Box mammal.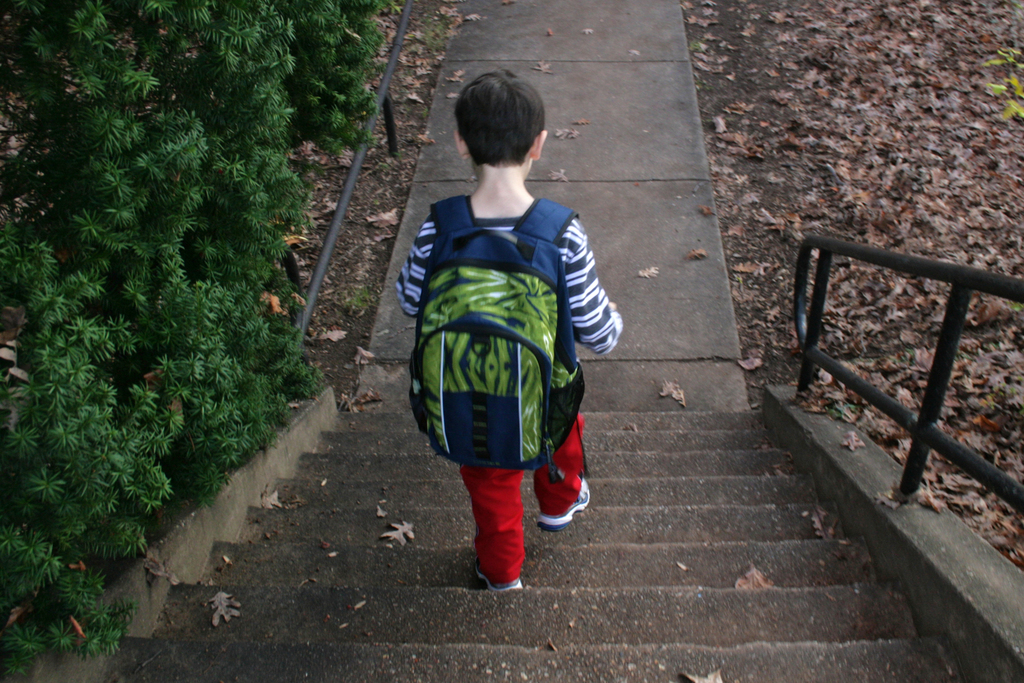
l=374, t=105, r=625, b=538.
